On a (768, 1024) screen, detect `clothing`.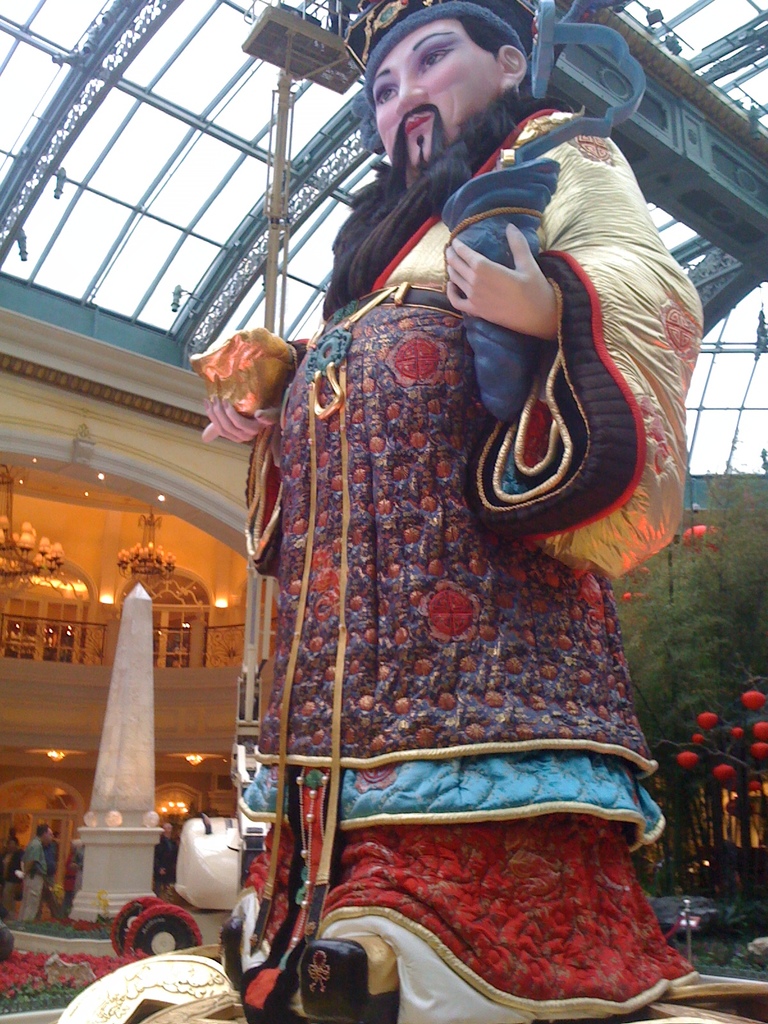
detection(153, 836, 177, 883).
